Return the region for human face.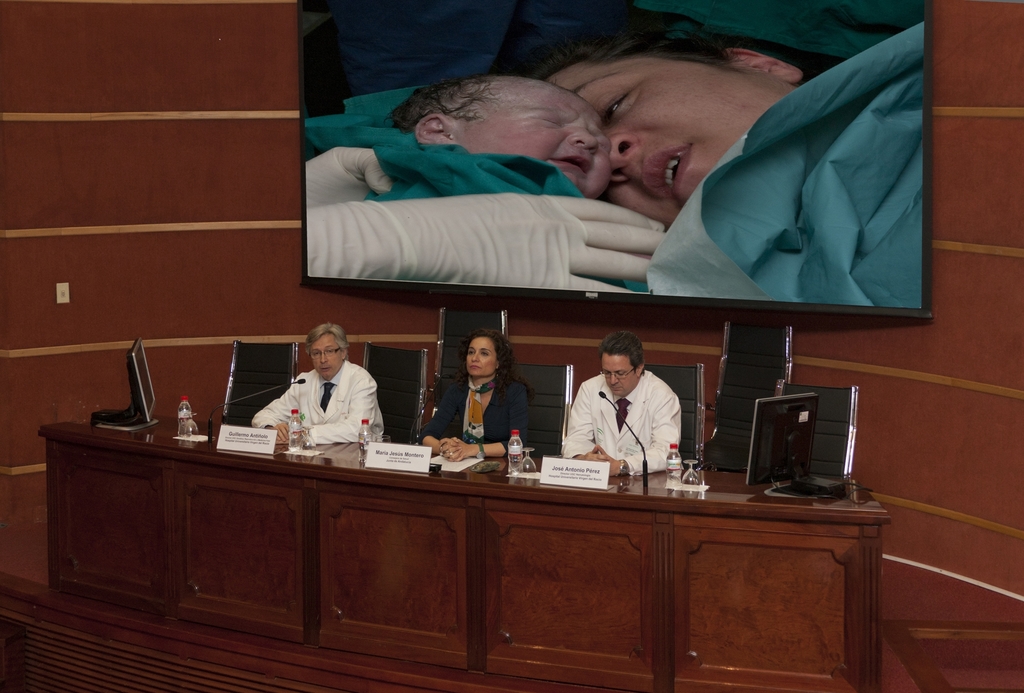
bbox=(312, 333, 346, 379).
